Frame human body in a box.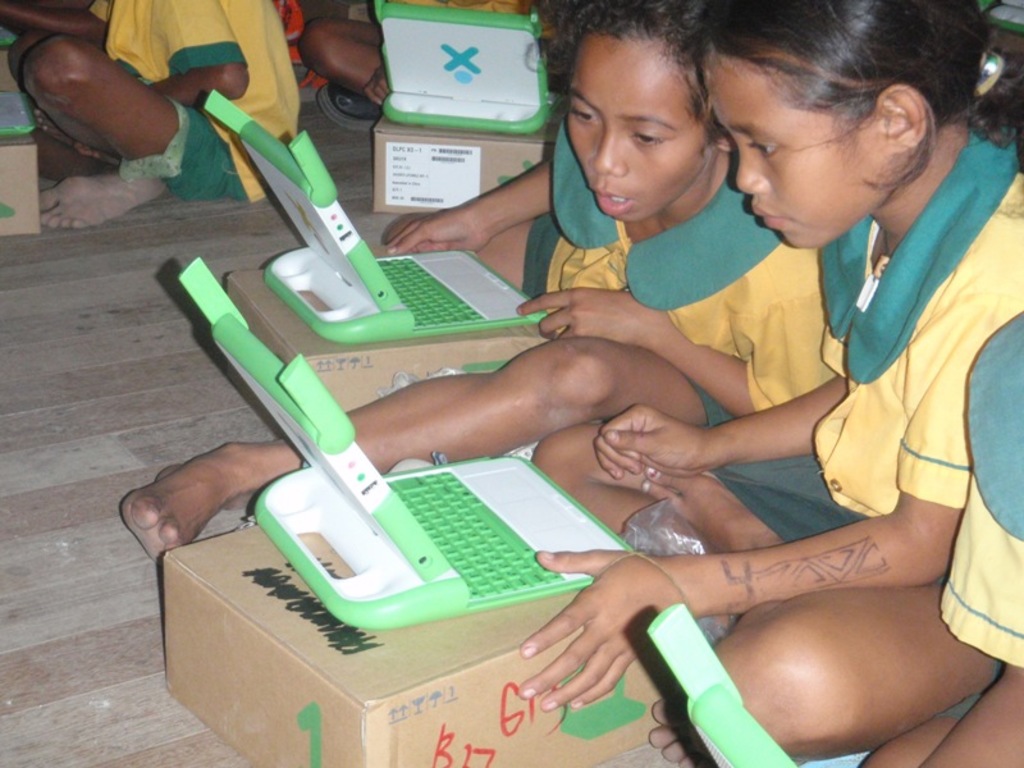
[134, 0, 835, 531].
